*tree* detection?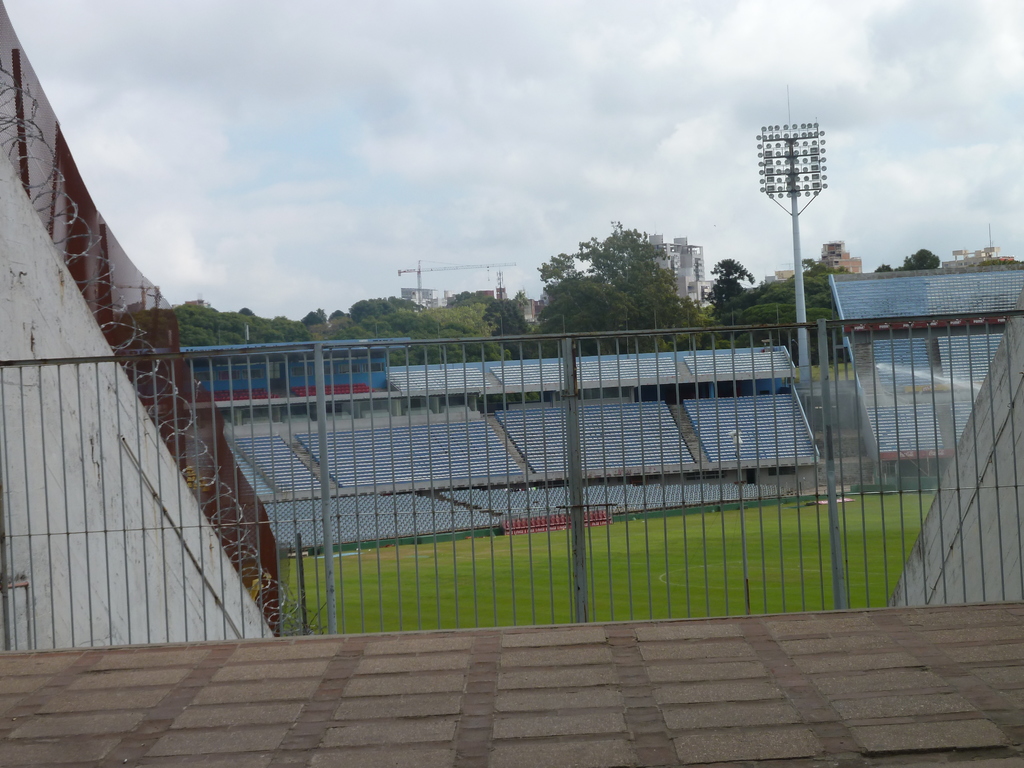
[left=301, top=306, right=335, bottom=340]
